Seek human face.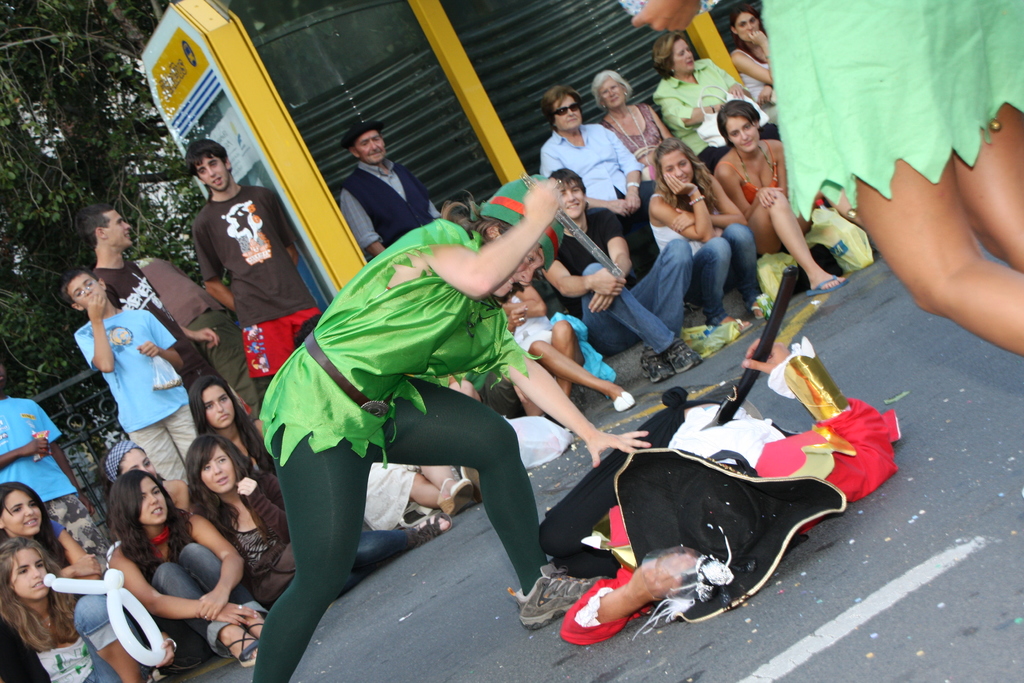
bbox(202, 445, 234, 488).
